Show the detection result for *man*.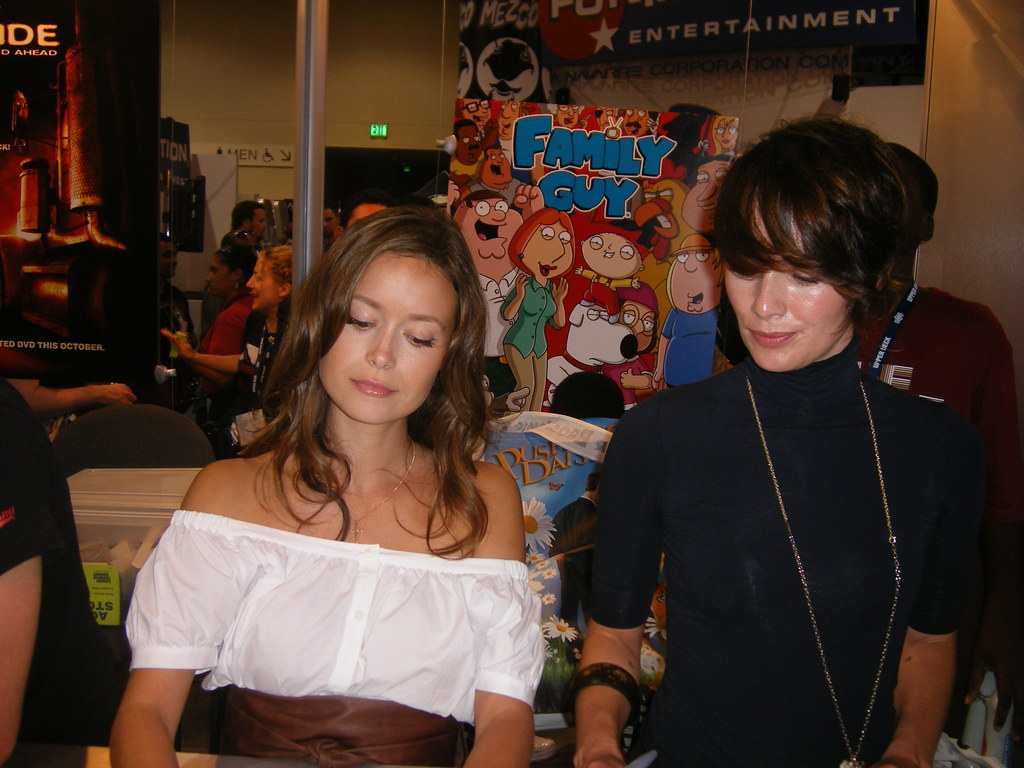
{"left": 456, "top": 148, "right": 530, "bottom": 207}.
